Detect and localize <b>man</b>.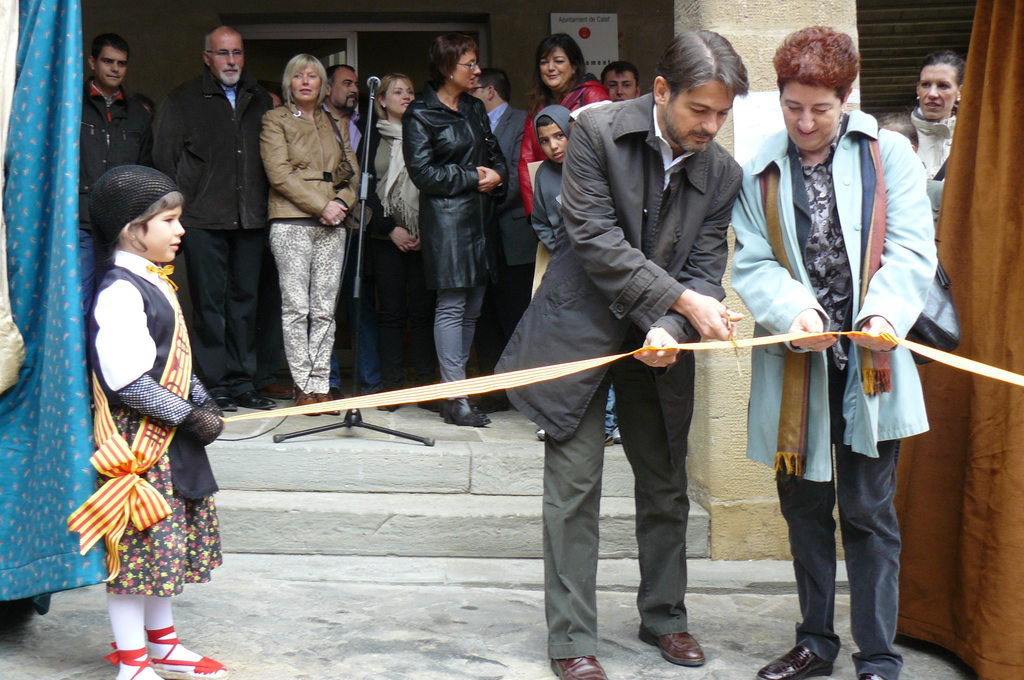
Localized at {"left": 467, "top": 66, "right": 532, "bottom": 409}.
